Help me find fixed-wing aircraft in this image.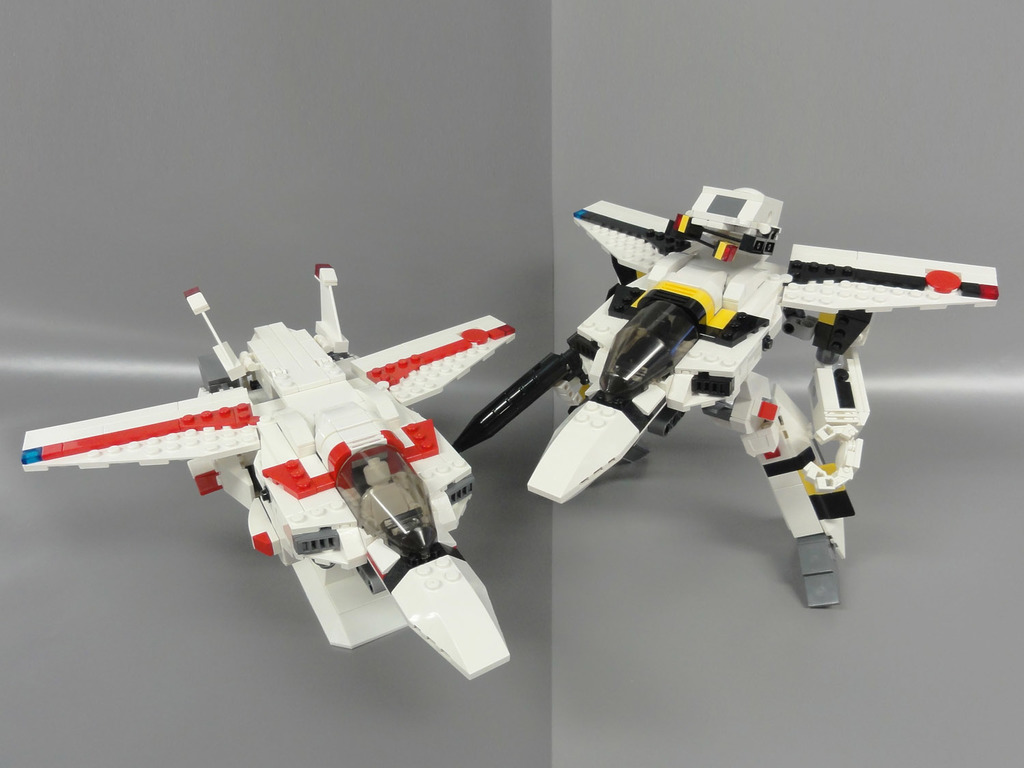
Found it: x1=21 y1=267 x2=518 y2=681.
